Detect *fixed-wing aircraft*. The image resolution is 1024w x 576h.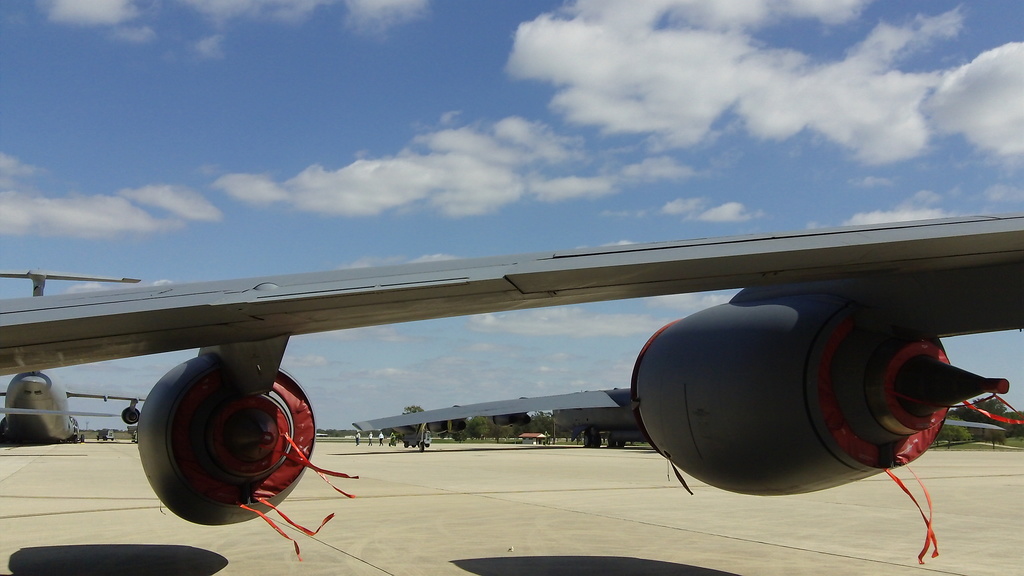
(359,387,1005,445).
